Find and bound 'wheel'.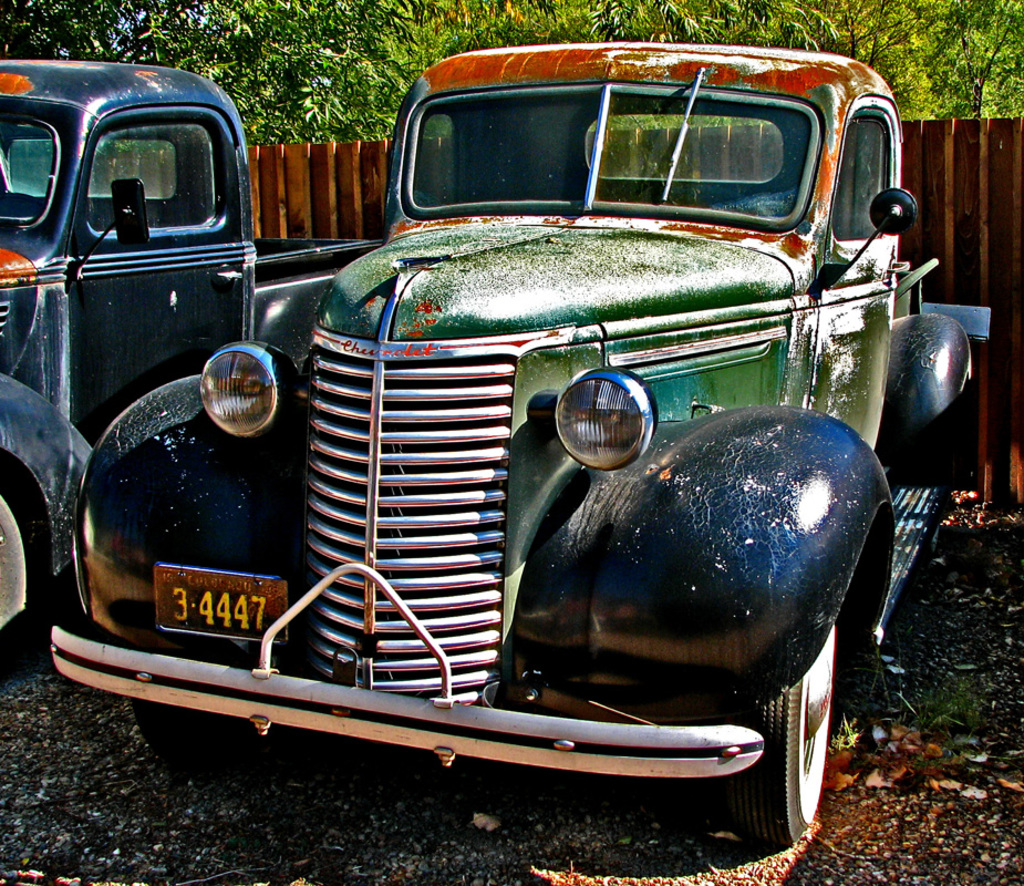
Bound: BBox(756, 655, 842, 825).
